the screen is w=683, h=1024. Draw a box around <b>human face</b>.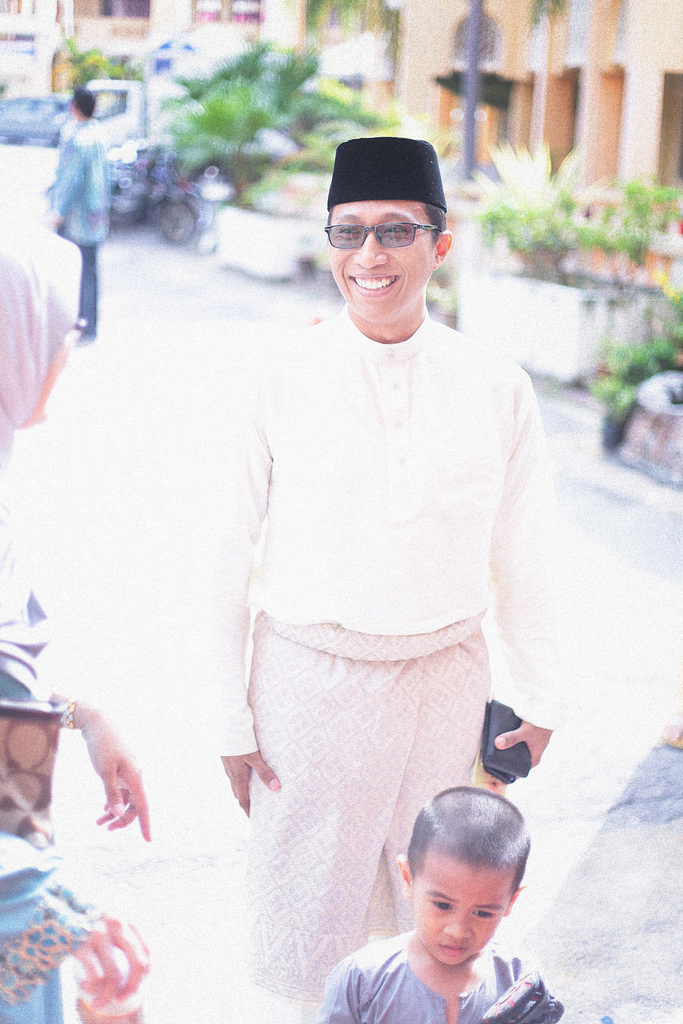
[413,850,519,965].
